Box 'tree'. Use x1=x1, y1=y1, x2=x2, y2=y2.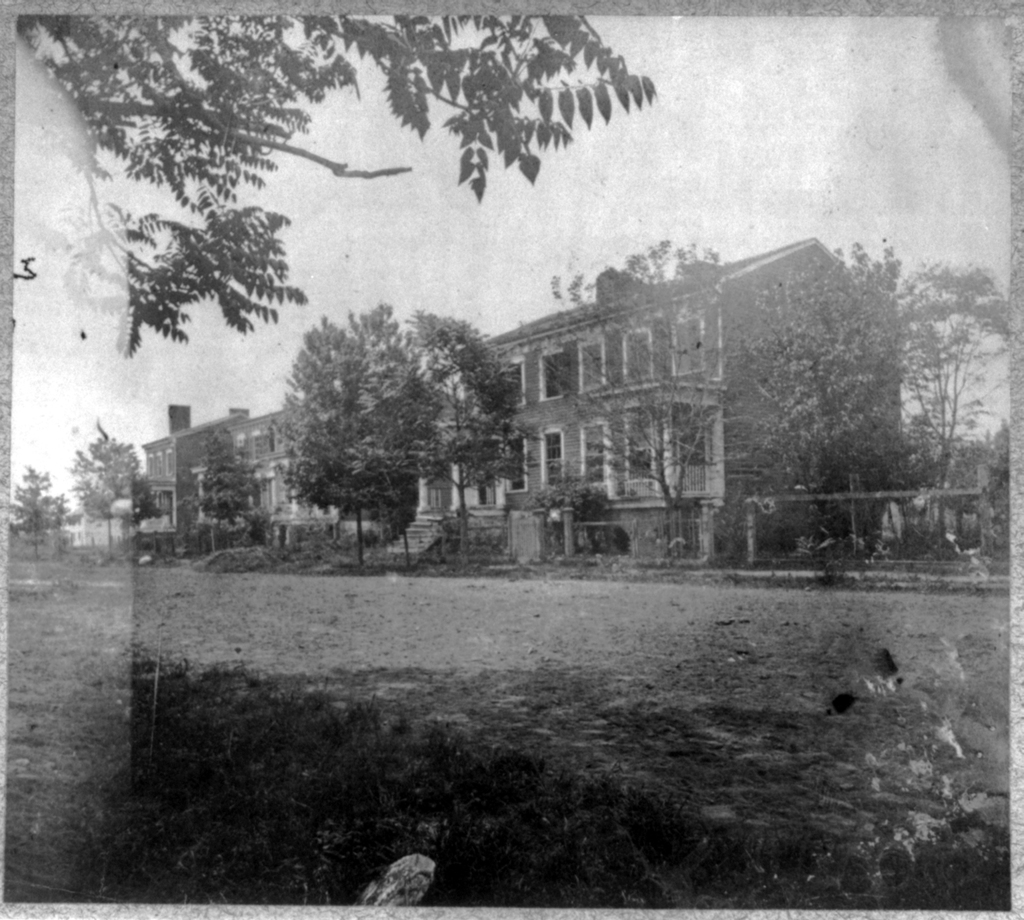
x1=719, y1=236, x2=1023, y2=566.
